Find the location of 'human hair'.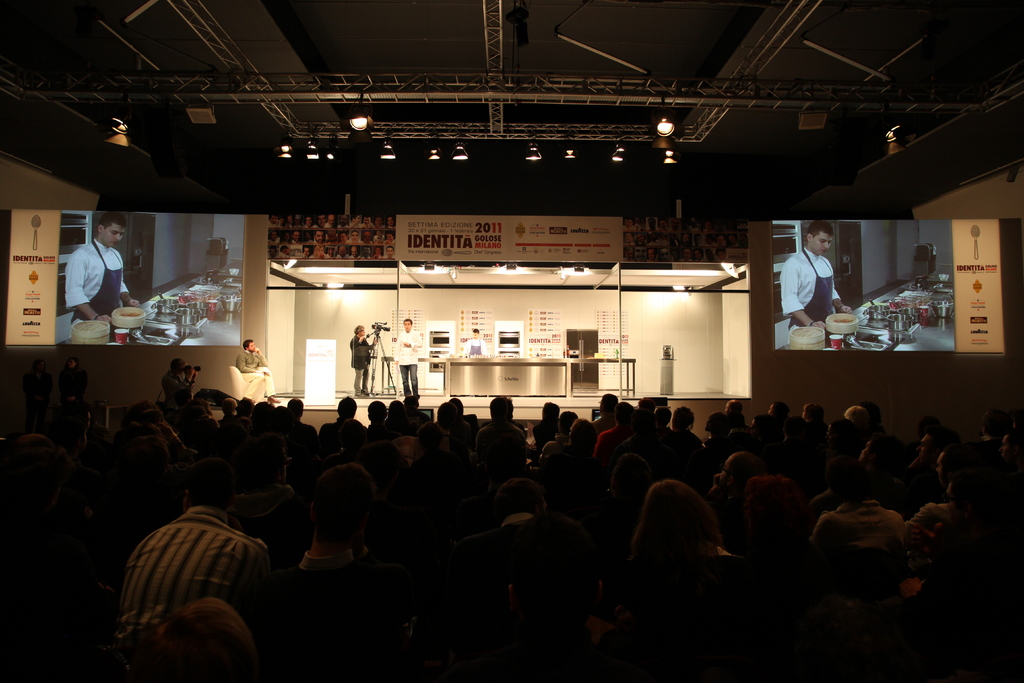
Location: left=629, top=483, right=722, bottom=548.
